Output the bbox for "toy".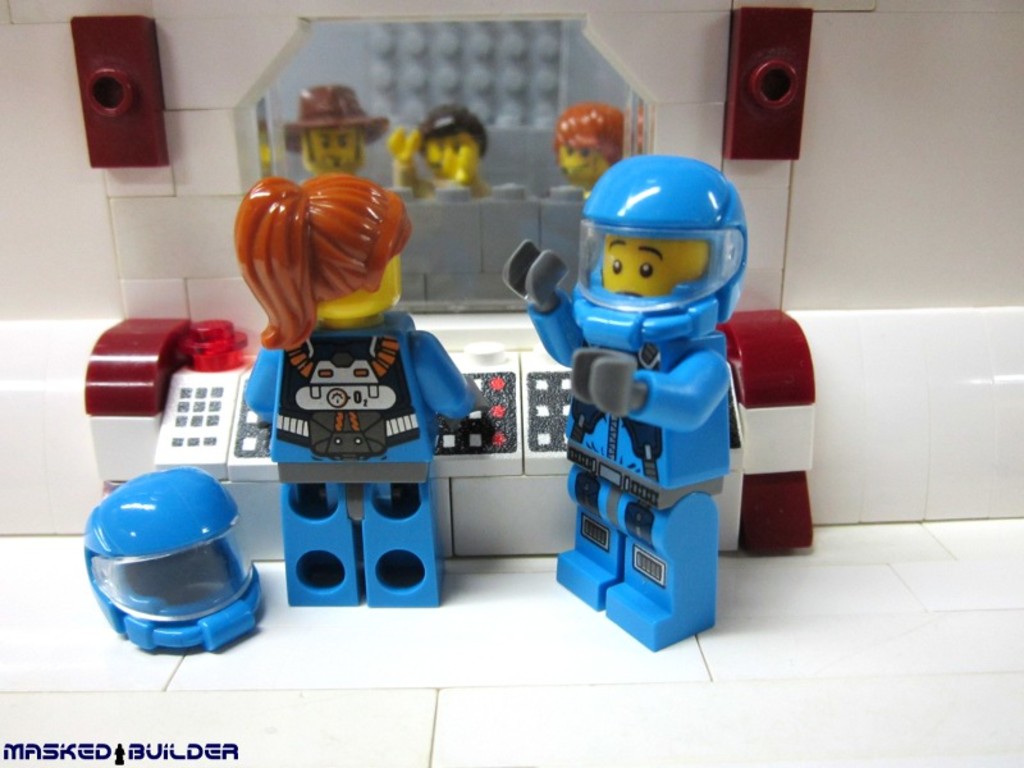
box=[82, 460, 260, 652].
